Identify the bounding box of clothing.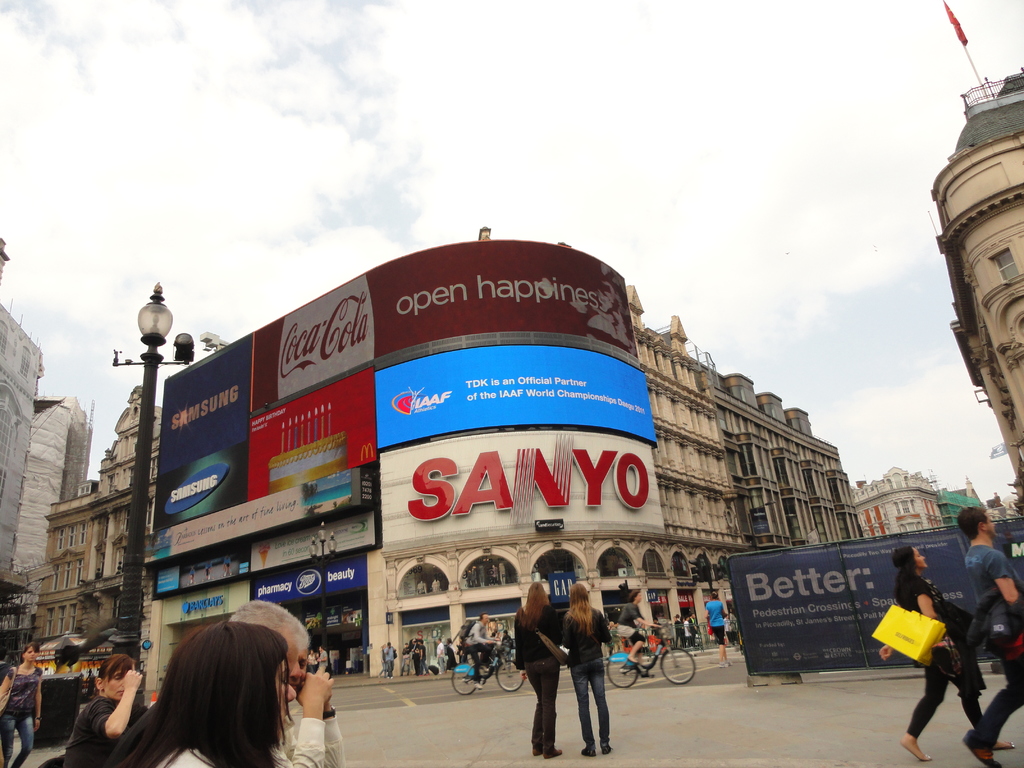
pyautogui.locateOnScreen(461, 620, 495, 680).
